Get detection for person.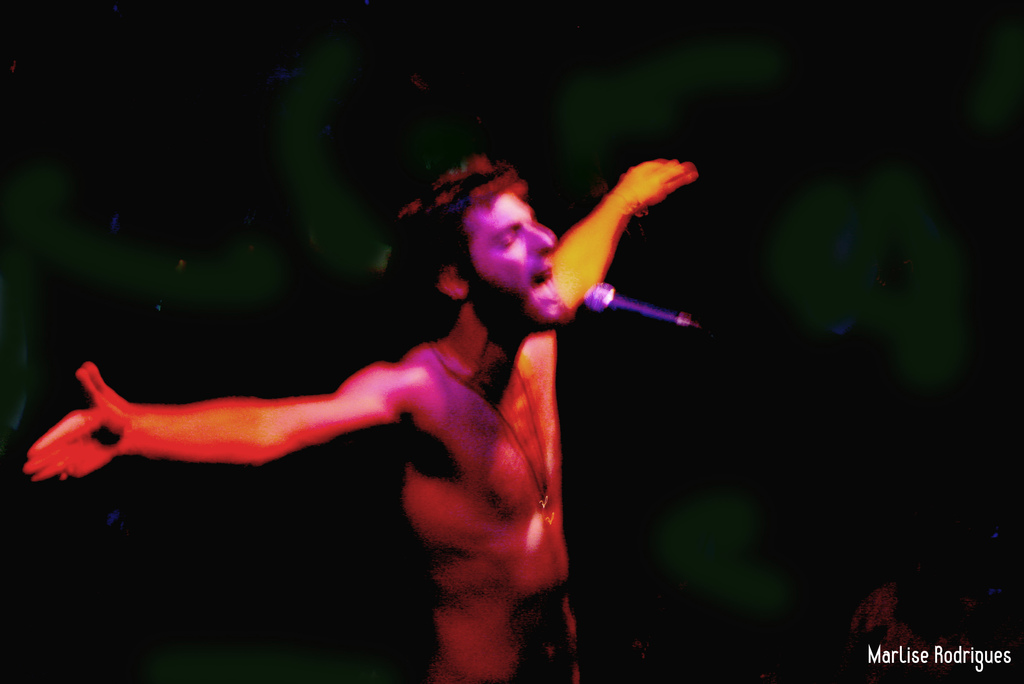
Detection: l=69, t=131, r=727, b=646.
